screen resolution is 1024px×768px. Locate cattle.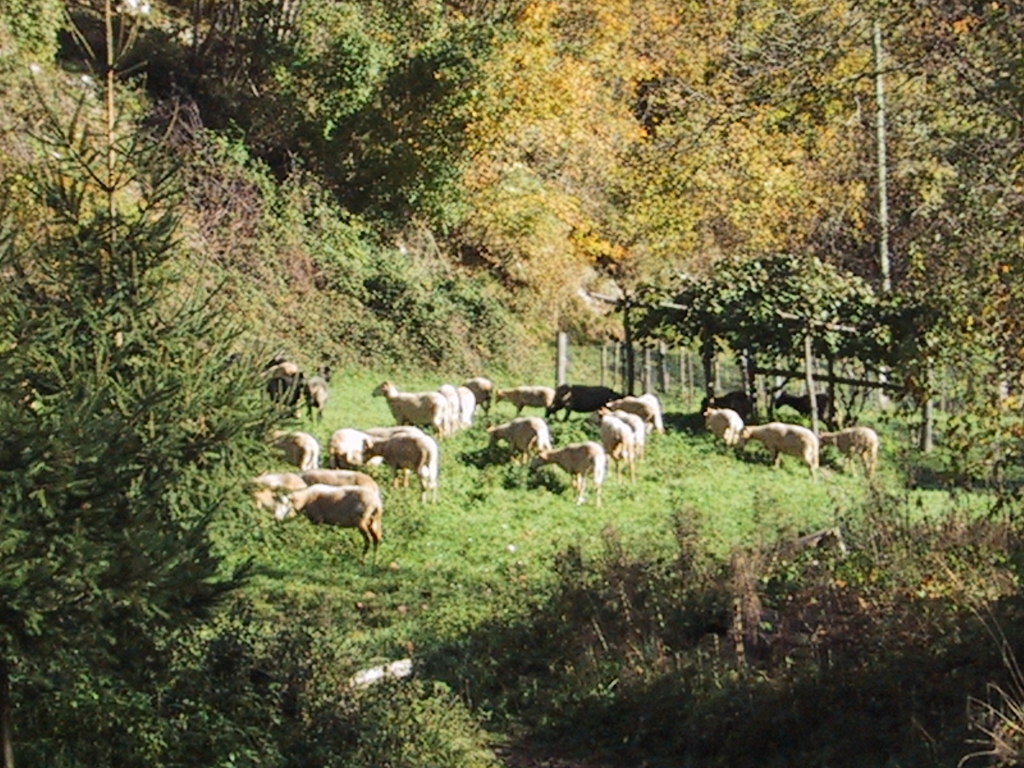
[x1=610, y1=408, x2=646, y2=463].
